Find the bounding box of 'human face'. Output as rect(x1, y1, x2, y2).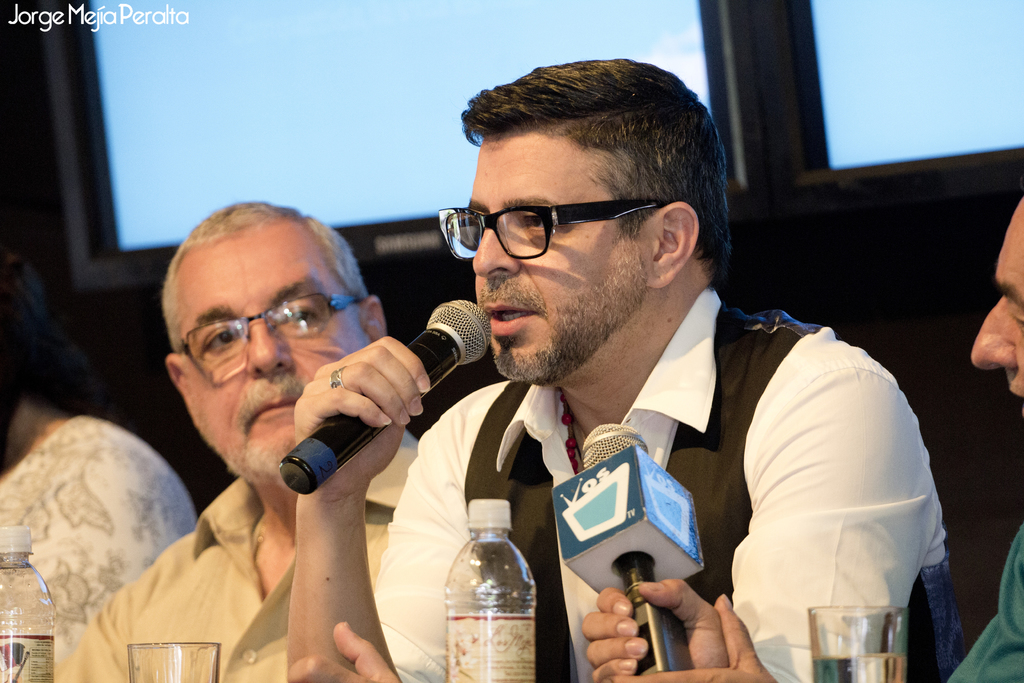
rect(180, 236, 365, 478).
